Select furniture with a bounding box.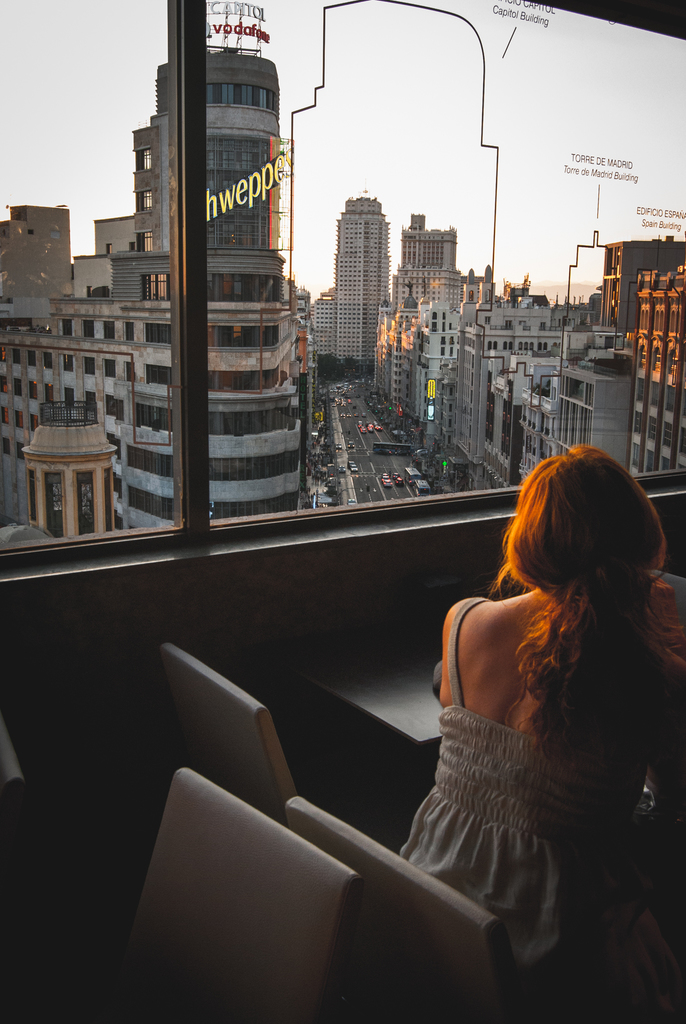
(x1=304, y1=611, x2=445, y2=745).
